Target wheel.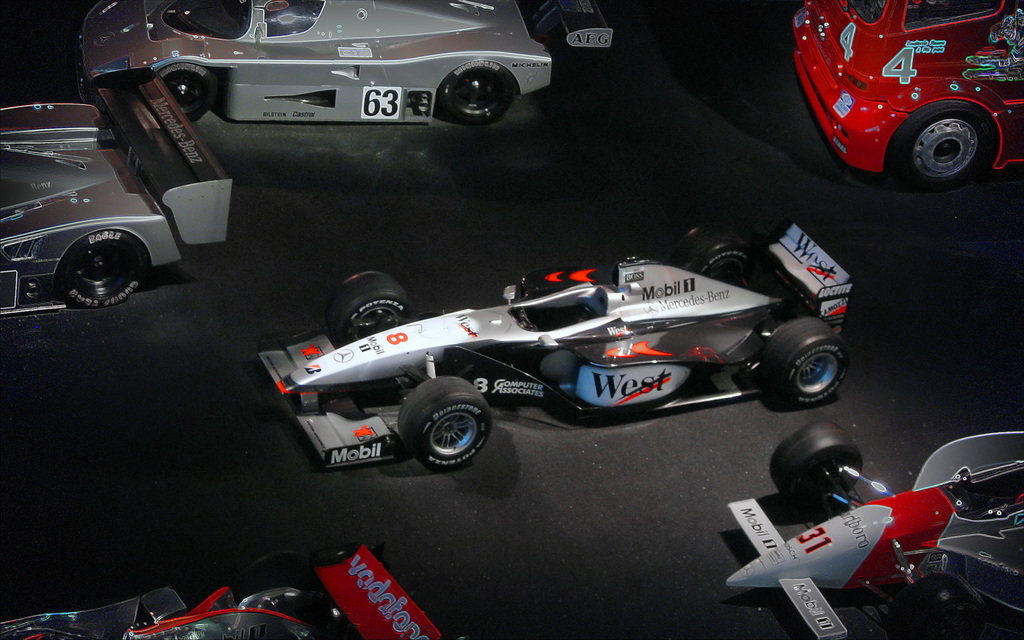
Target region: {"x1": 770, "y1": 421, "x2": 862, "y2": 511}.
